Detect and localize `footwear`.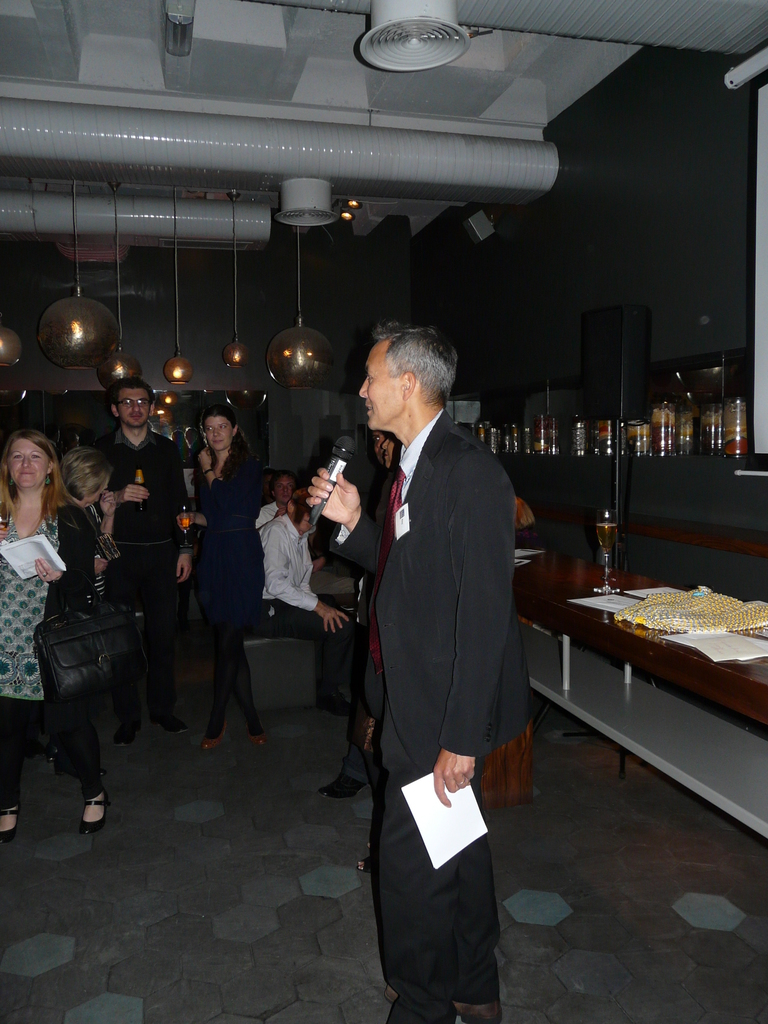
Localized at locate(201, 722, 224, 751).
